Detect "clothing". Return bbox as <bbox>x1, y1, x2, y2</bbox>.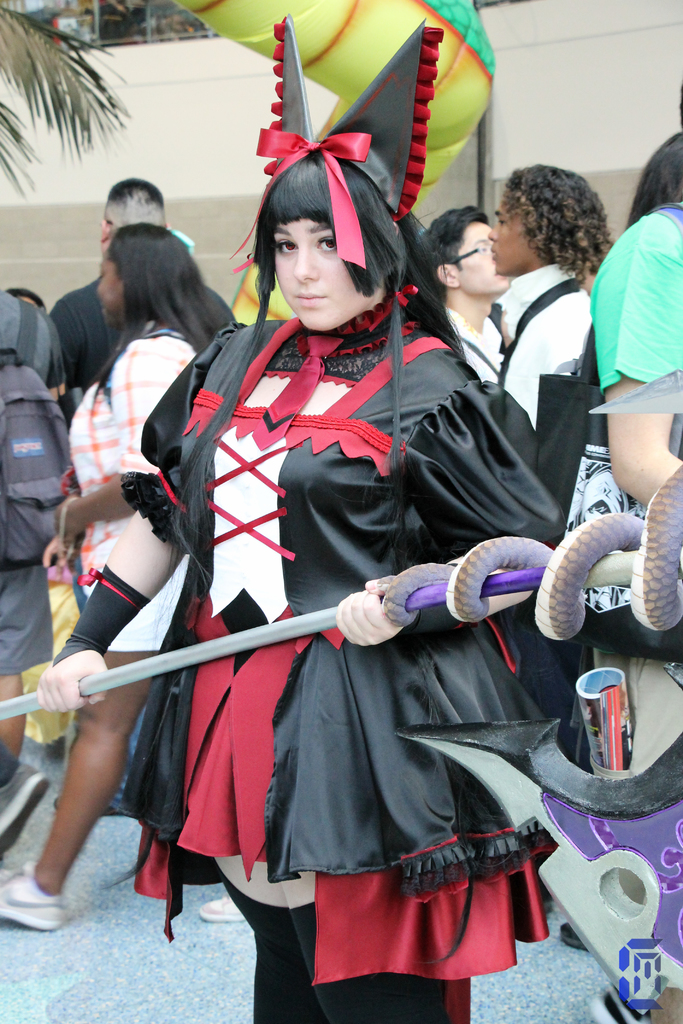
<bbox>0, 286, 58, 676</bbox>.
